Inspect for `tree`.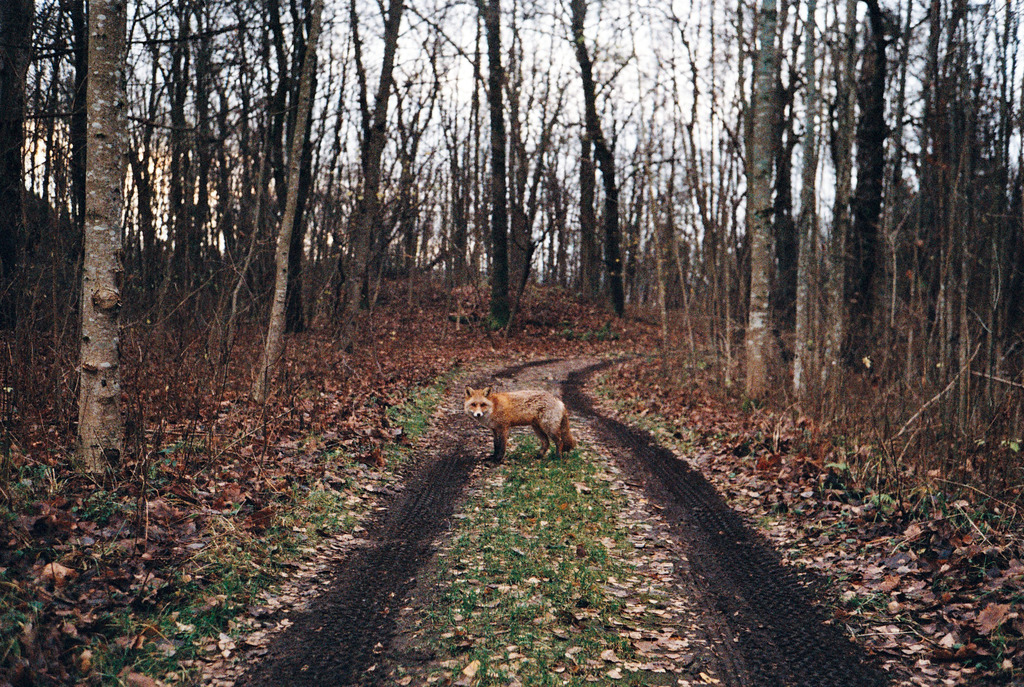
Inspection: {"x1": 833, "y1": 0, "x2": 860, "y2": 406}.
